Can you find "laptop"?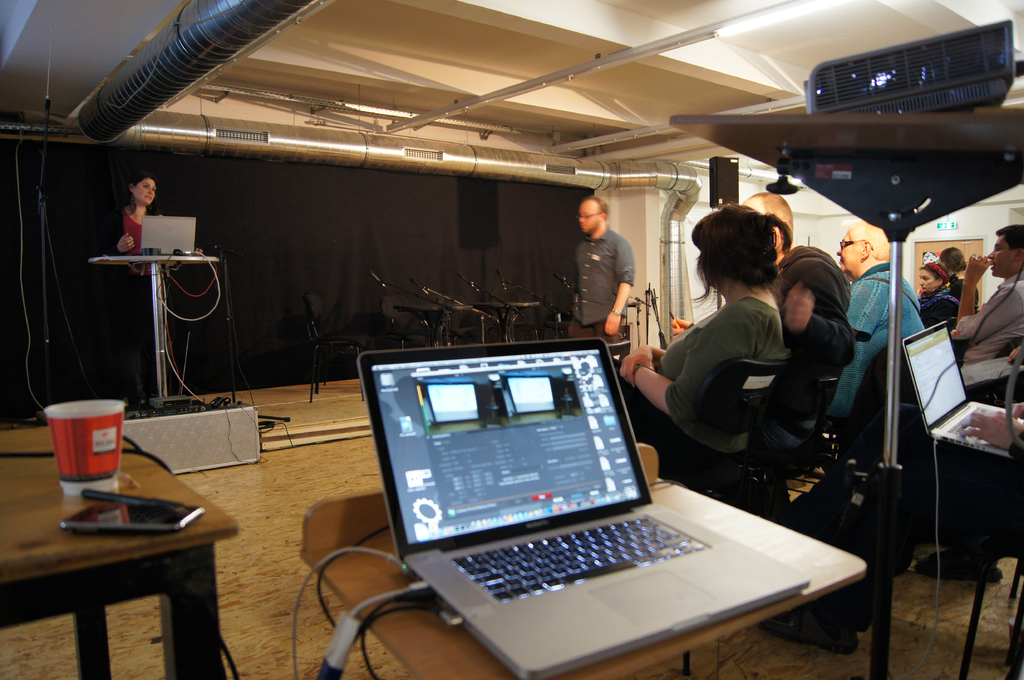
Yes, bounding box: bbox(140, 219, 195, 257).
